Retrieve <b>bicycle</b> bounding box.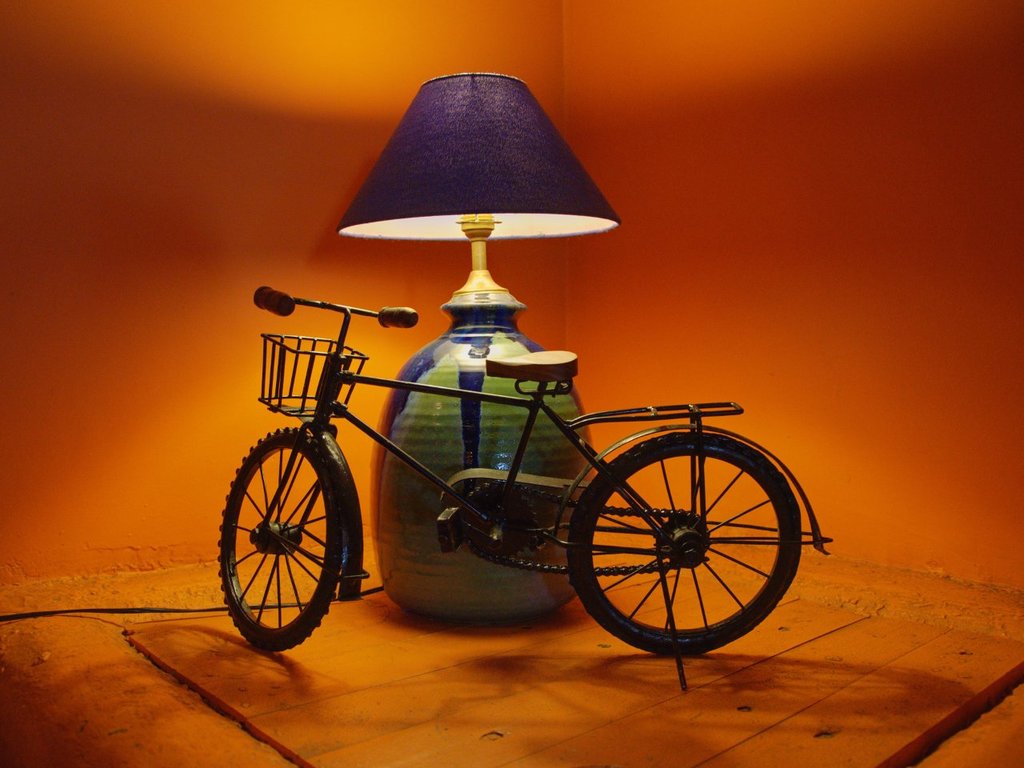
Bounding box: left=208, top=278, right=828, bottom=660.
